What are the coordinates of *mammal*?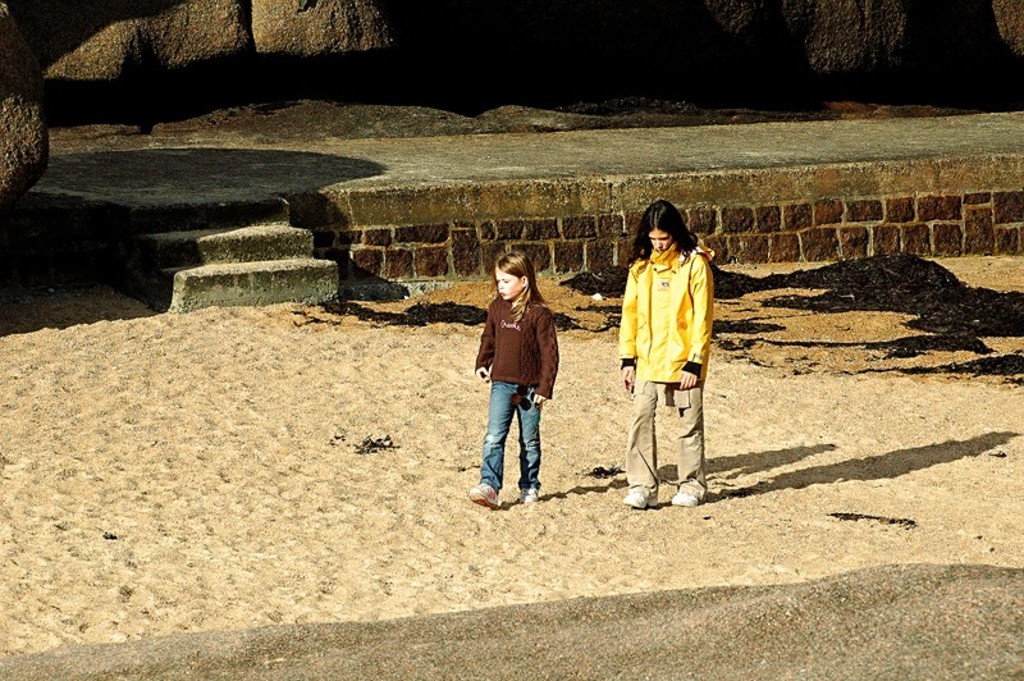
BBox(614, 196, 724, 498).
